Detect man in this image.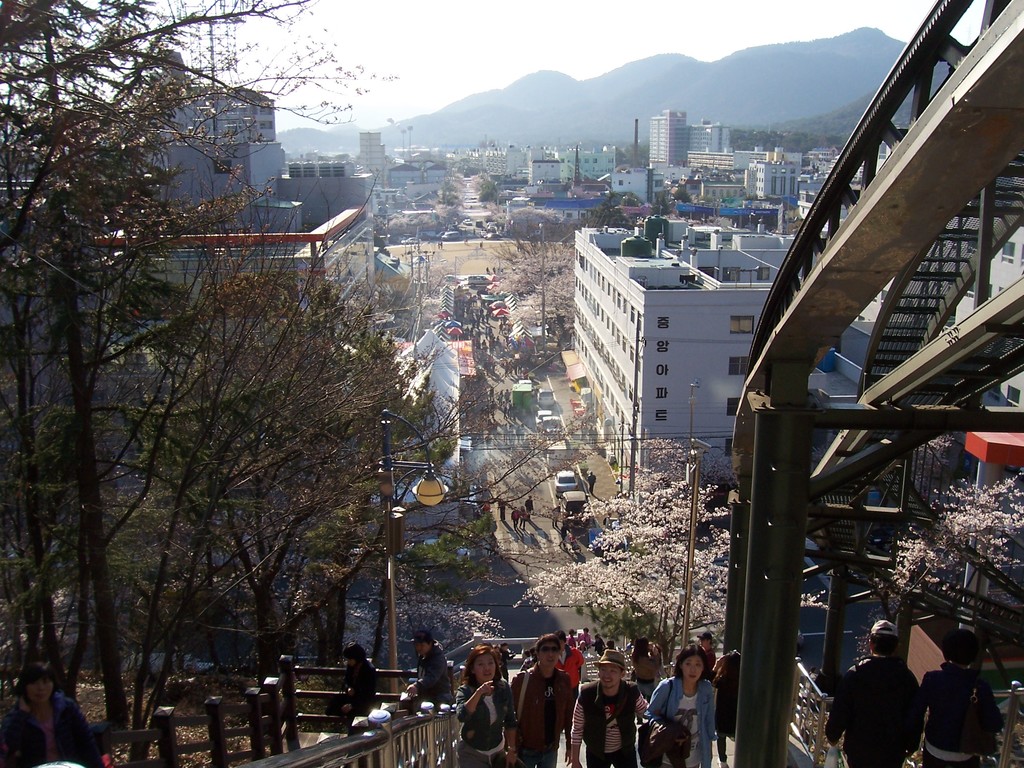
Detection: Rect(505, 634, 577, 767).
